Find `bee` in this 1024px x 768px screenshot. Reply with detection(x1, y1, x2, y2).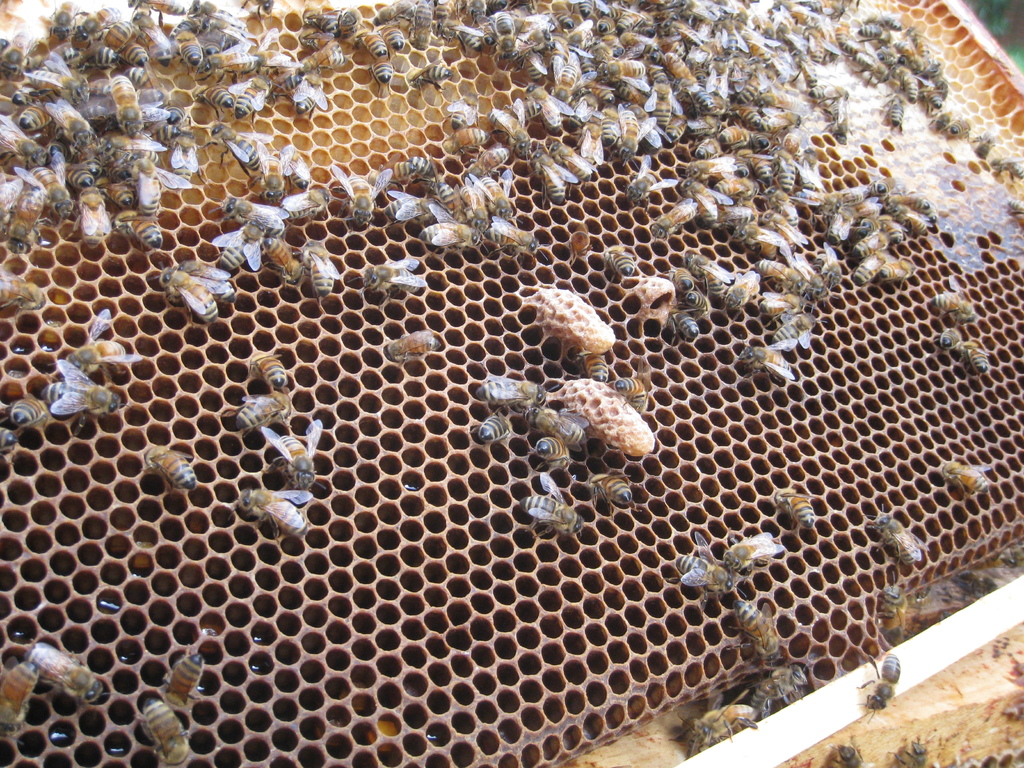
detection(412, 1, 440, 55).
